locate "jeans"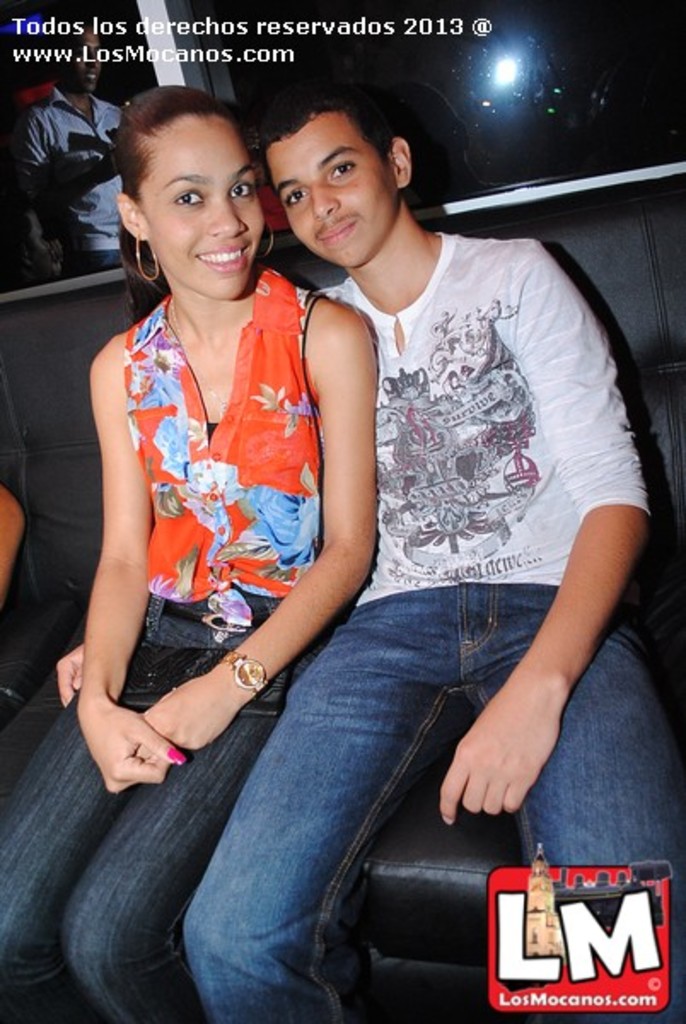
(x1=172, y1=580, x2=684, y2=1022)
